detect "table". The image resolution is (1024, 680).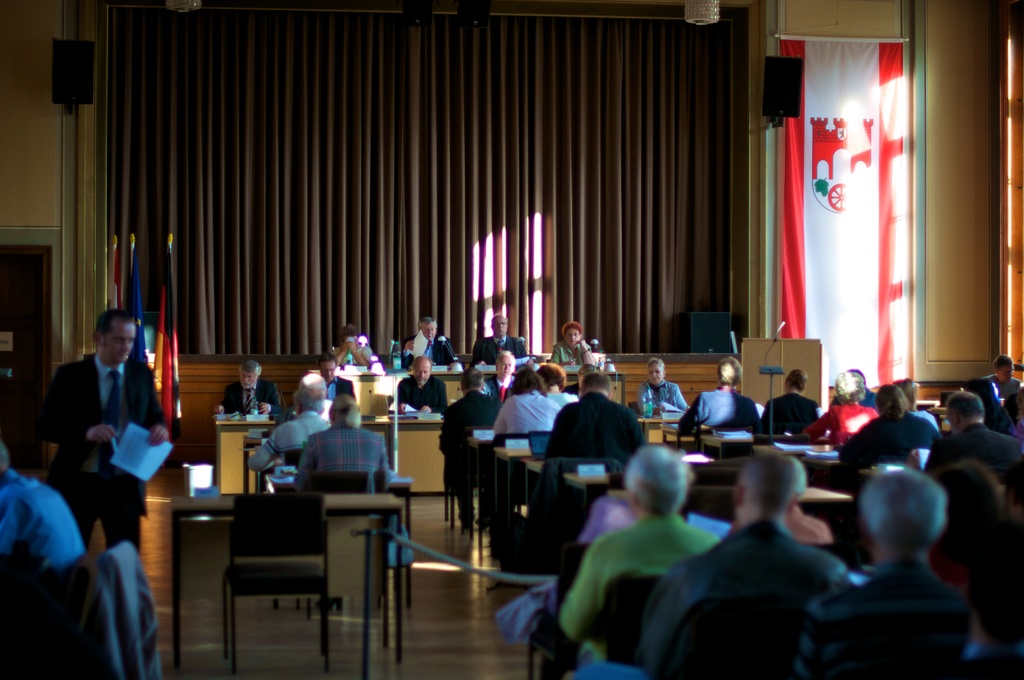
left=484, top=439, right=535, bottom=487.
